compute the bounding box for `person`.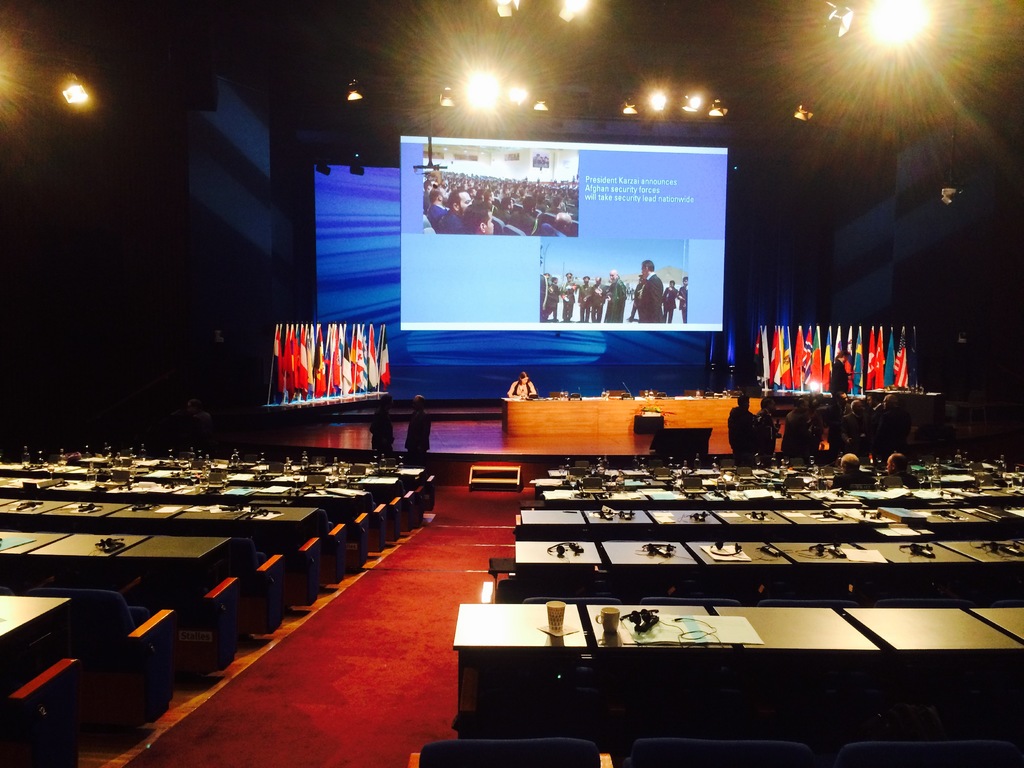
bbox=[369, 394, 392, 460].
